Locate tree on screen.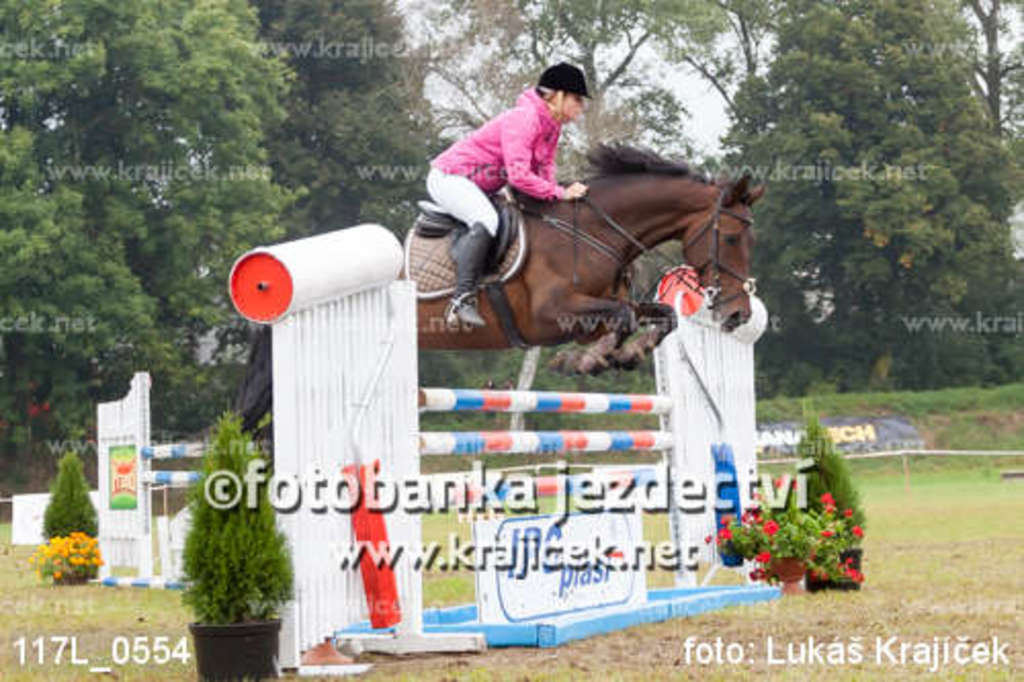
On screen at 846/0/1022/305.
